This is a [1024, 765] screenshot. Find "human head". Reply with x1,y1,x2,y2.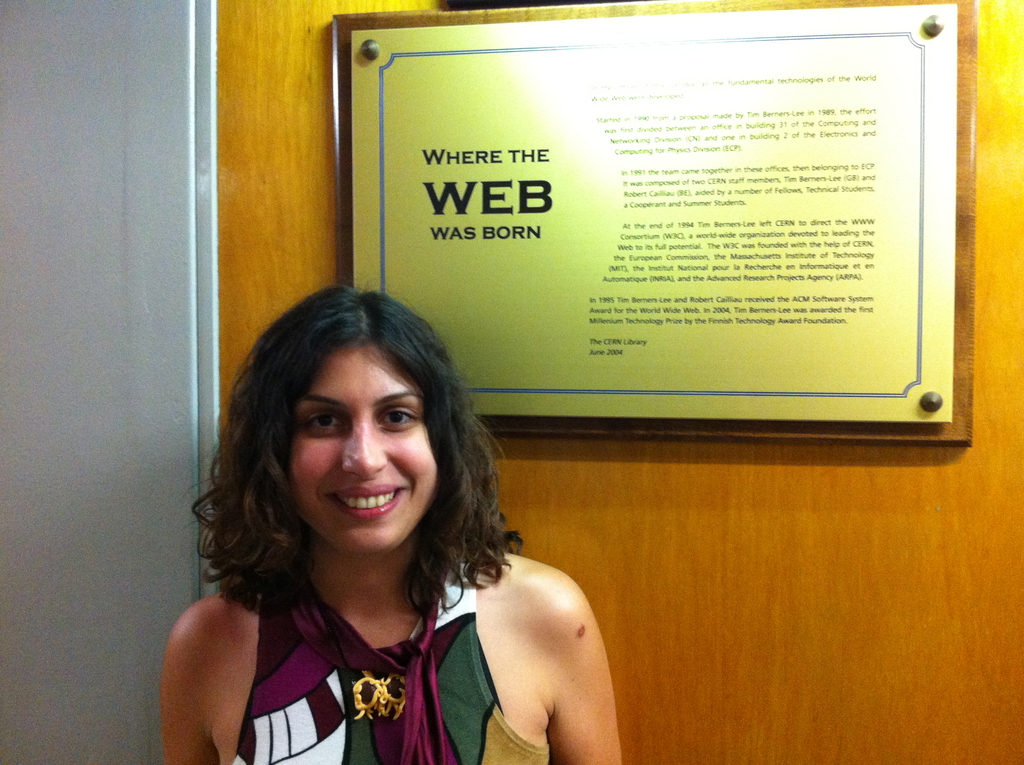
210,289,495,577.
